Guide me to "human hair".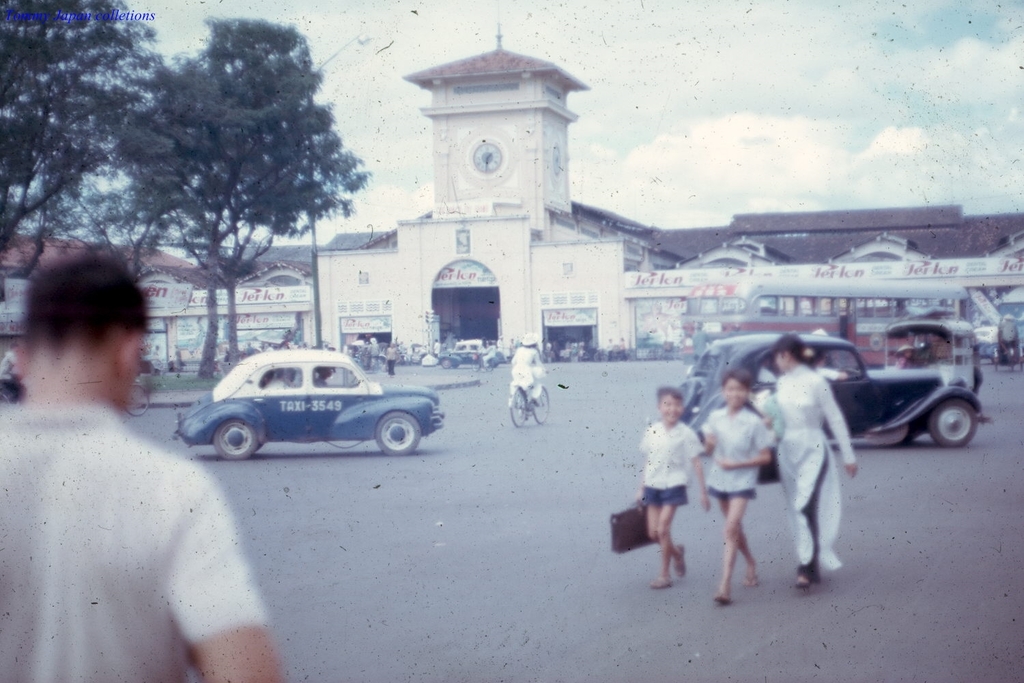
Guidance: x1=771 y1=332 x2=811 y2=369.
